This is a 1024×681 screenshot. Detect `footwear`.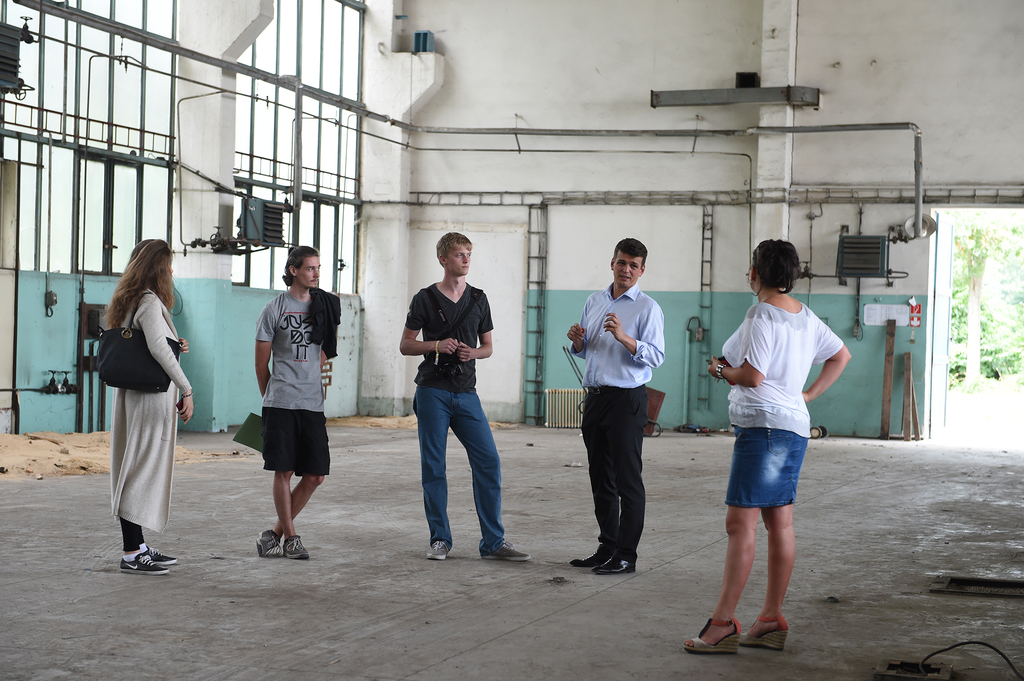
detection(284, 536, 310, 559).
